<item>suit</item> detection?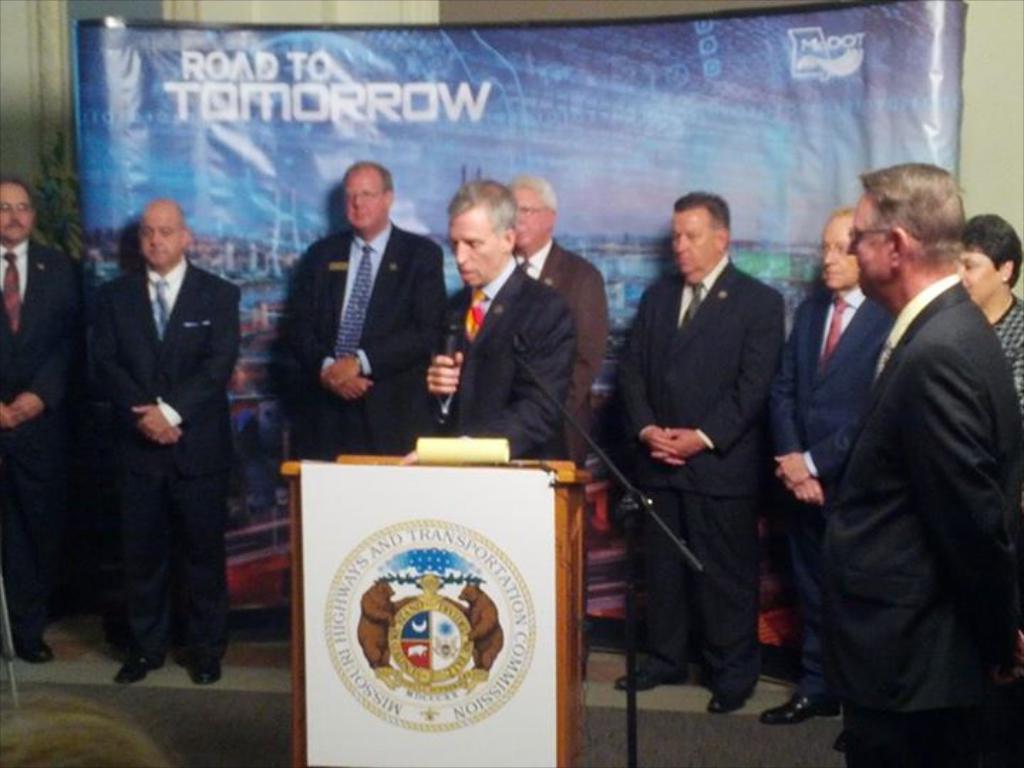
left=506, top=236, right=607, bottom=459
